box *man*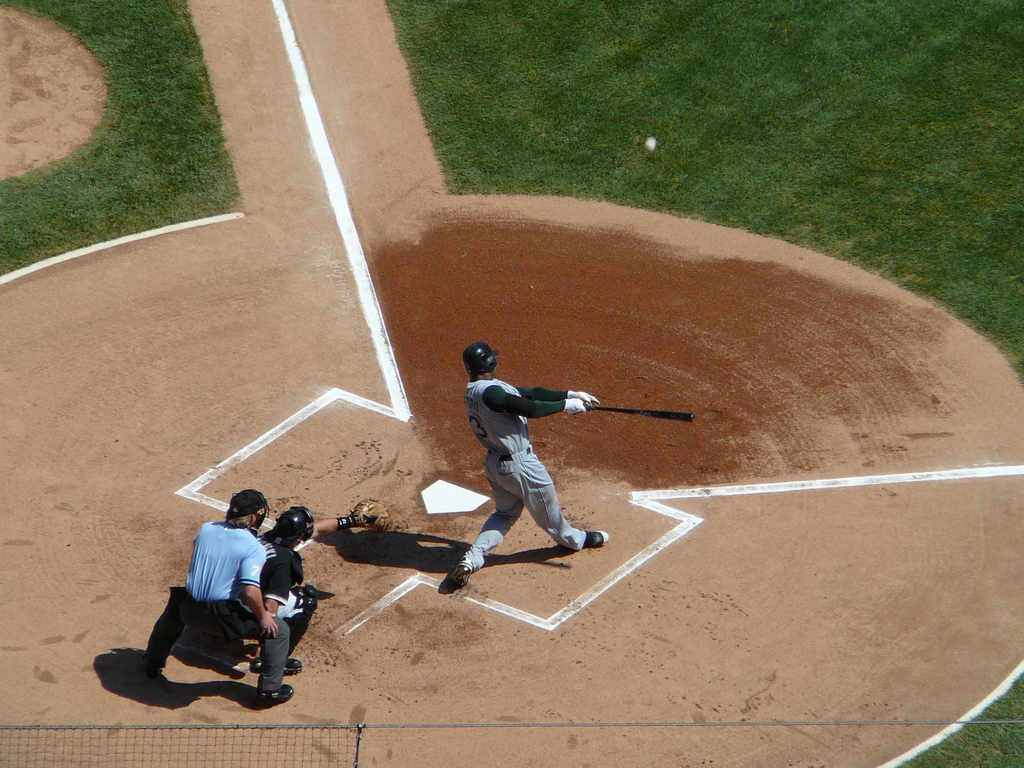
450,347,610,585
